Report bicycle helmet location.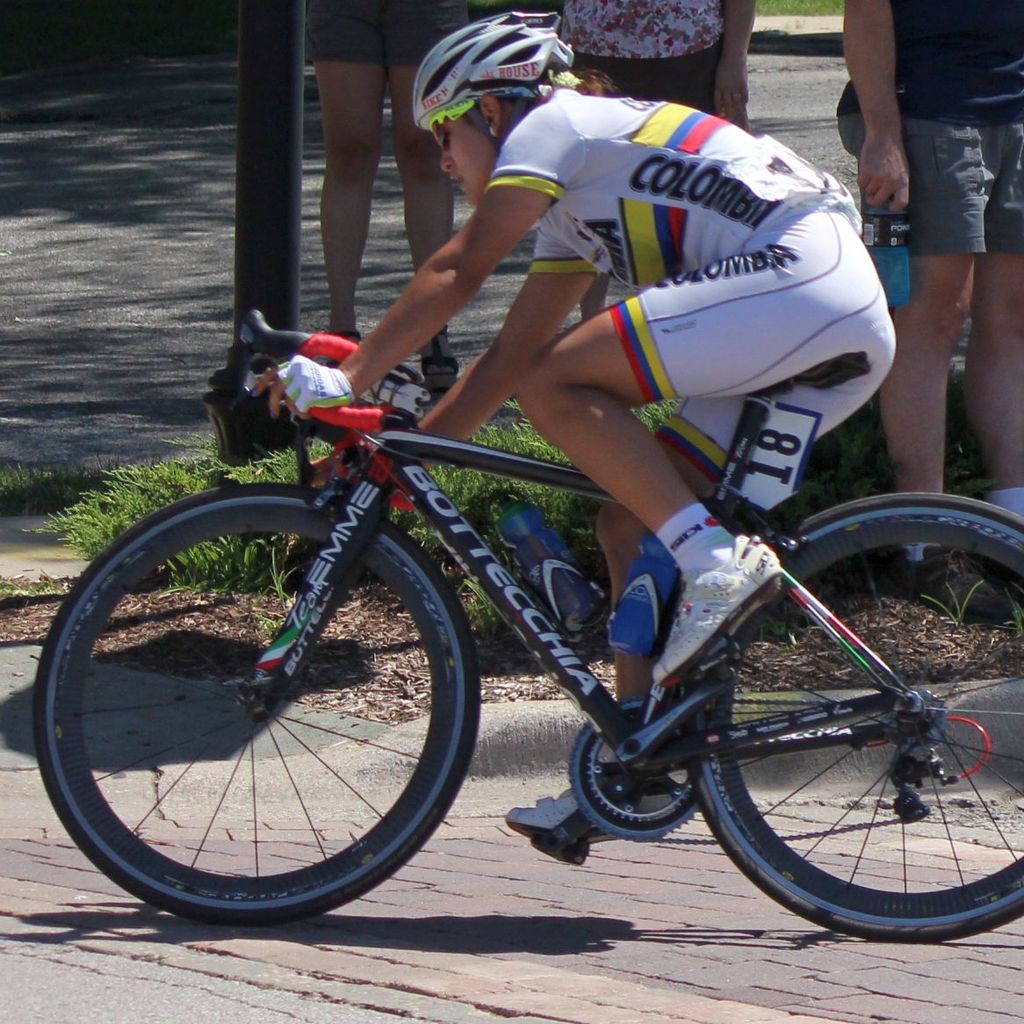
Report: pyautogui.locateOnScreen(405, 7, 567, 120).
